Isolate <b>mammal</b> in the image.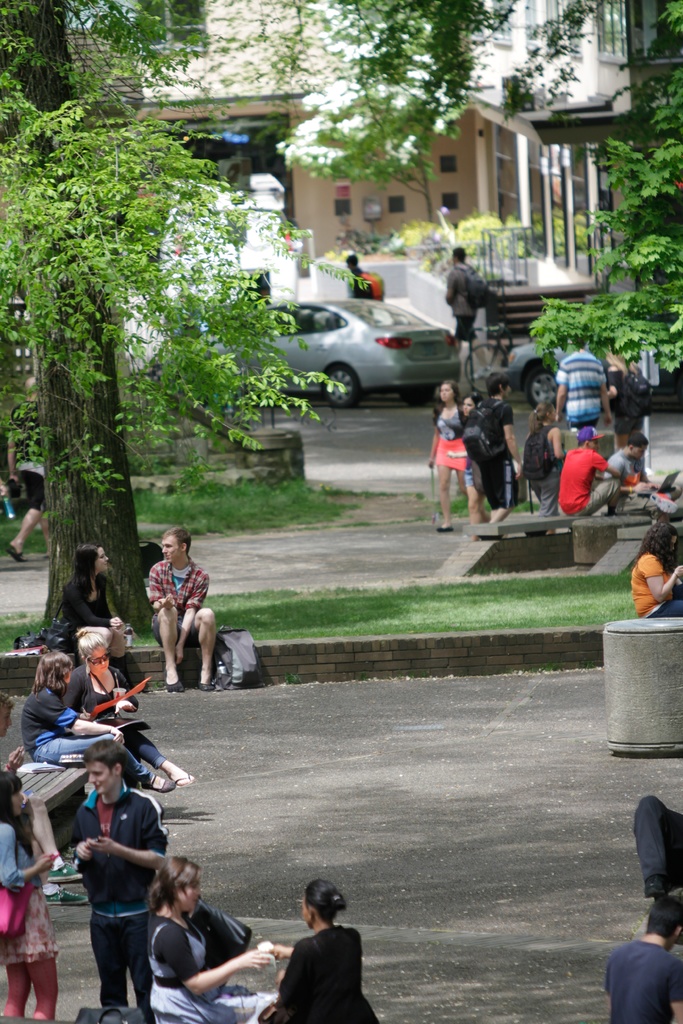
Isolated region: box=[69, 620, 194, 792].
